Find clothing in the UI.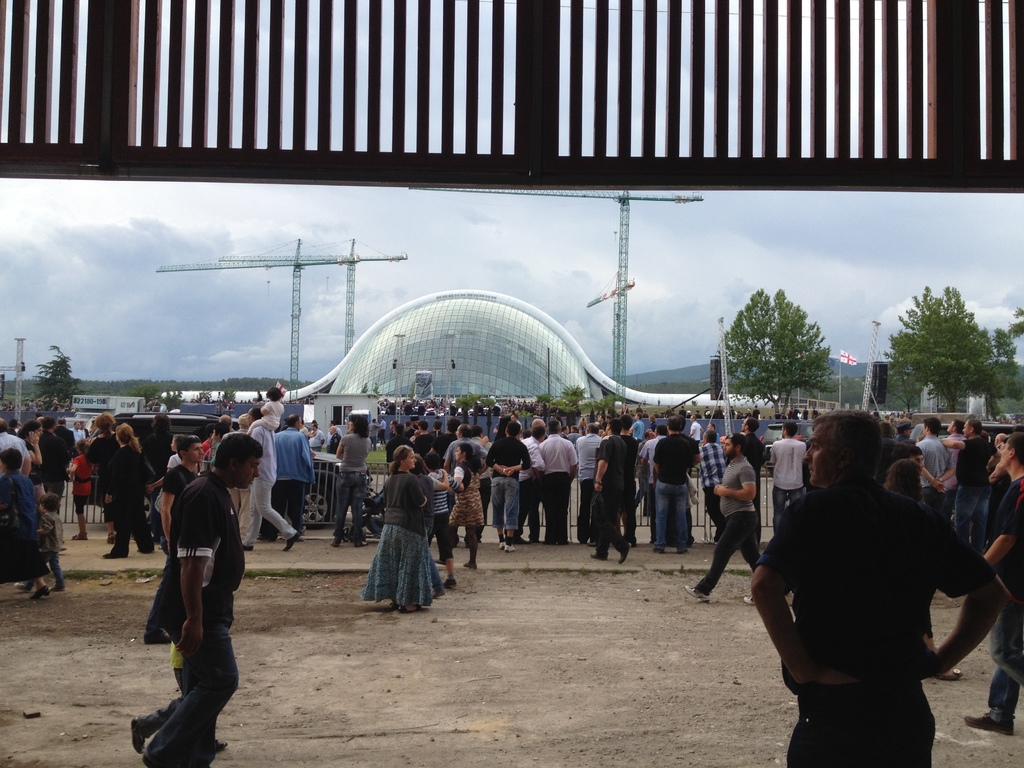
UI element at {"x1": 541, "y1": 431, "x2": 580, "y2": 545}.
